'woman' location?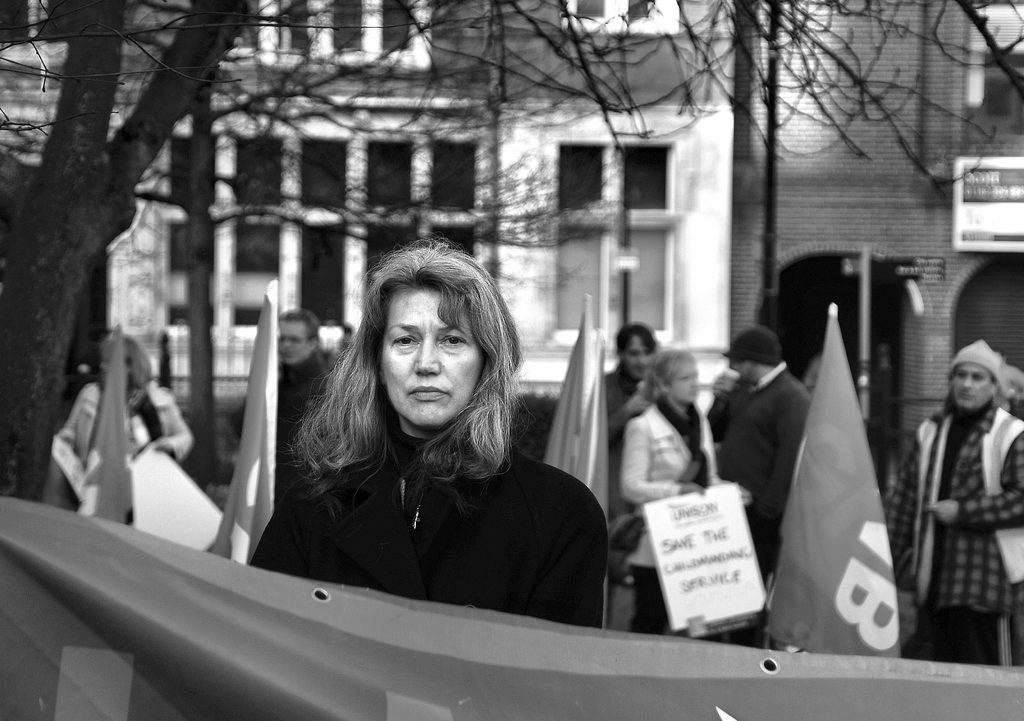
x1=888 y1=364 x2=1023 y2=665
